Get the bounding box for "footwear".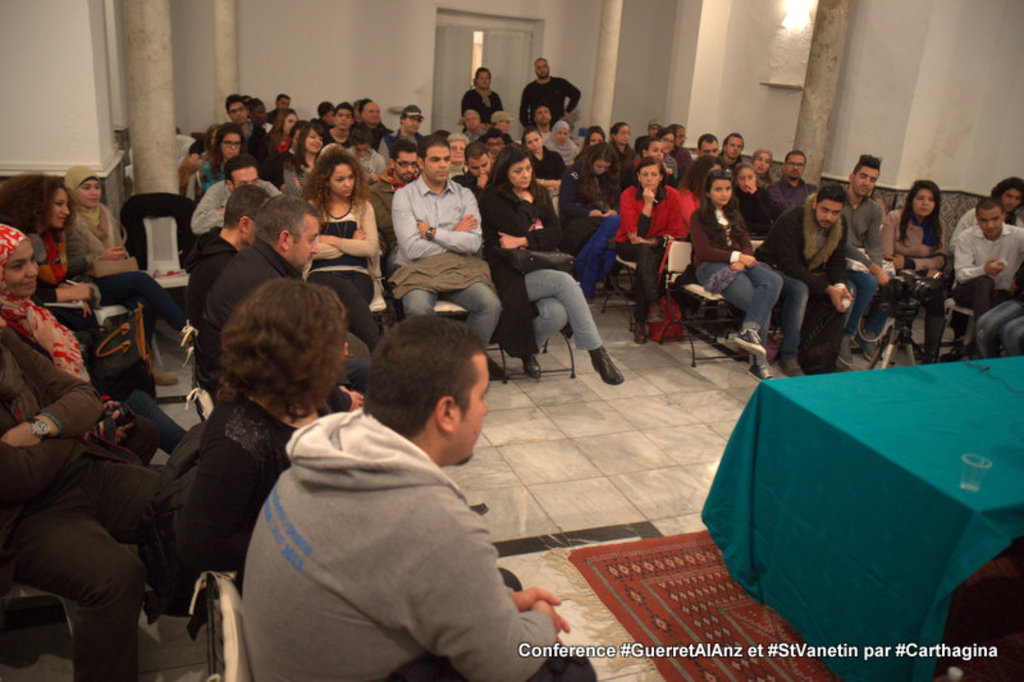
[x1=152, y1=363, x2=179, y2=384].
